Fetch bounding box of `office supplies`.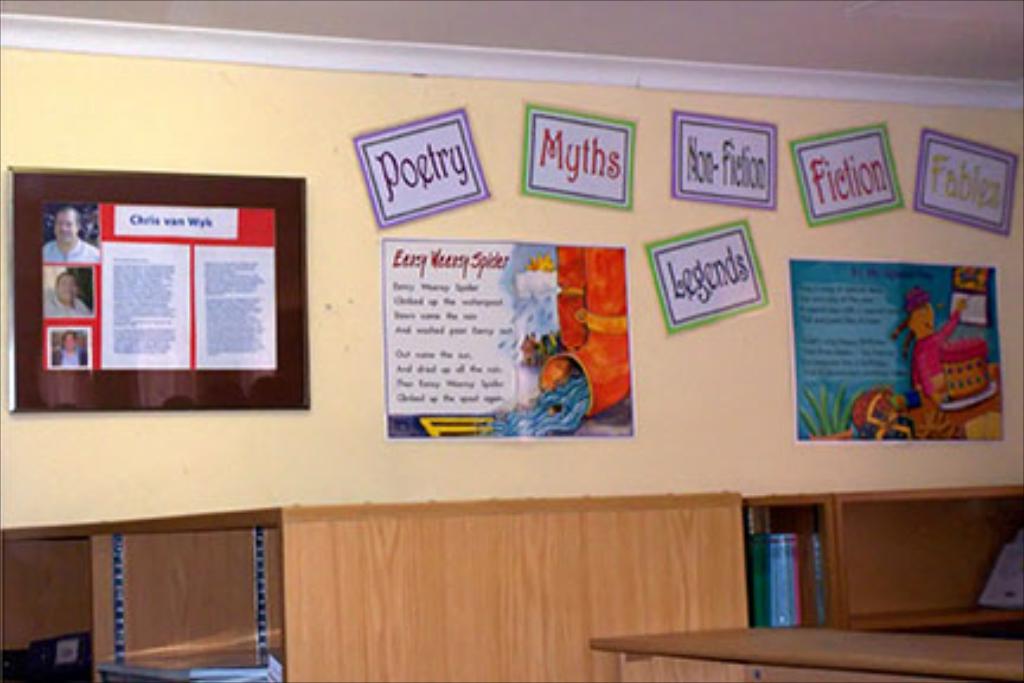
Bbox: x1=792, y1=121, x2=898, y2=223.
